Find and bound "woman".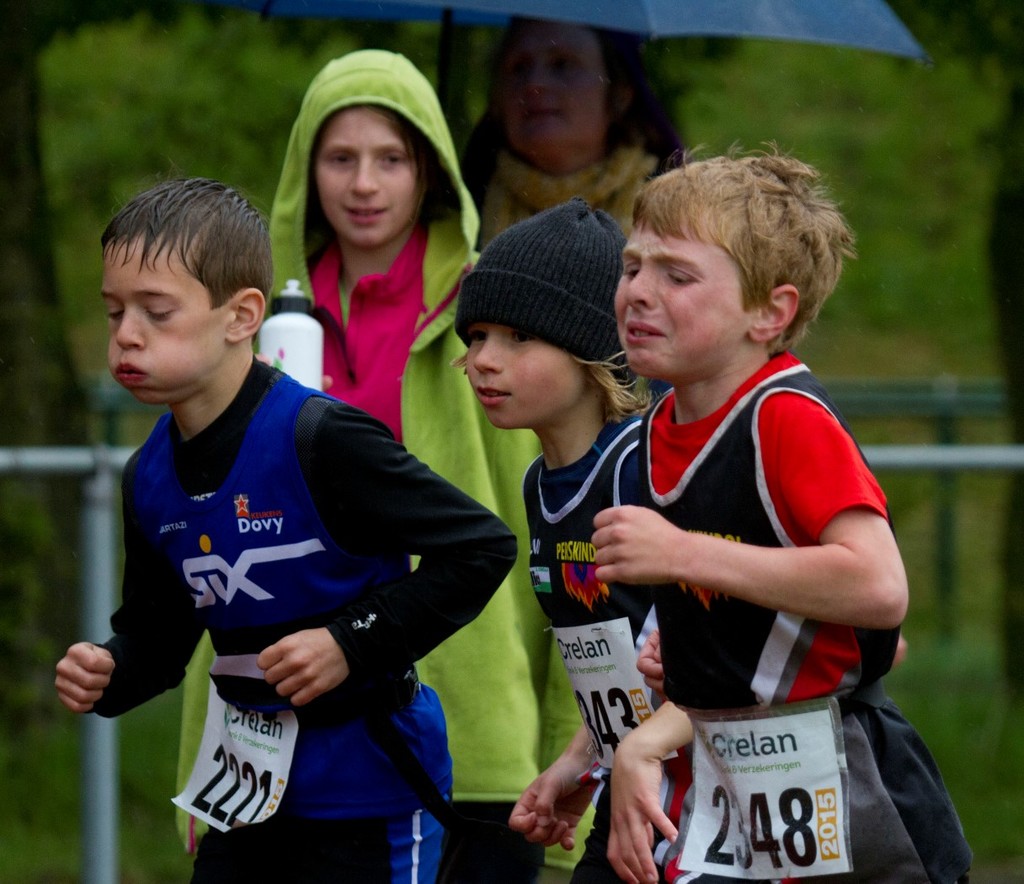
Bound: [436, 13, 680, 883].
